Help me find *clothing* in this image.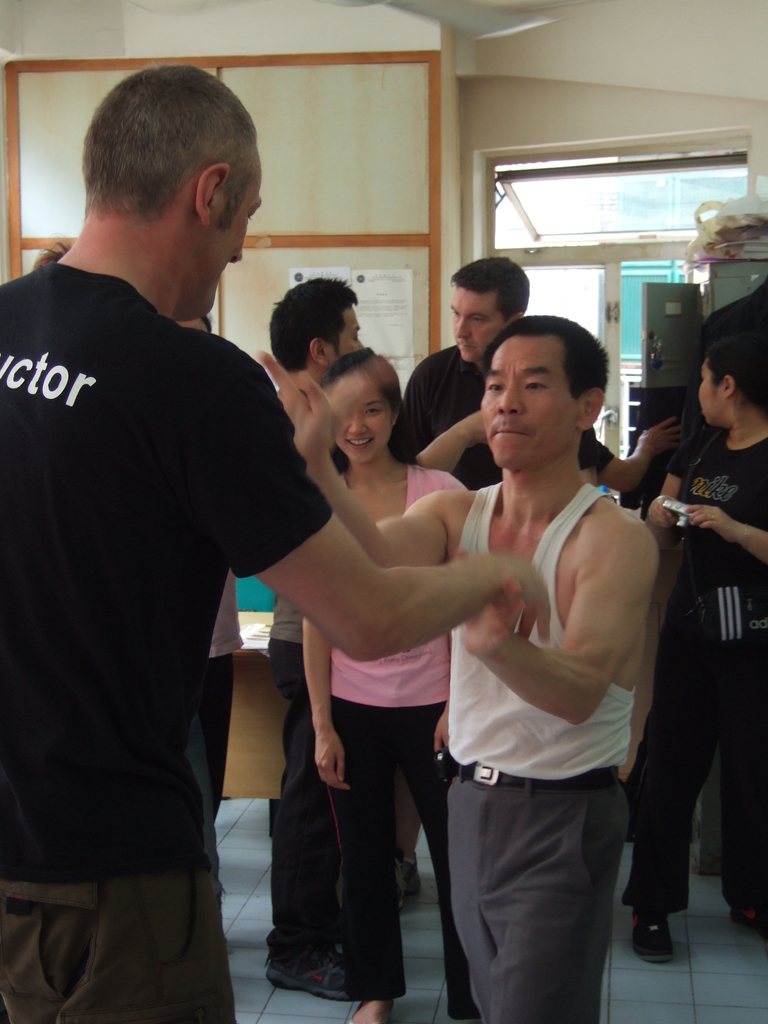
Found it: {"left": 445, "top": 484, "right": 636, "bottom": 1023}.
